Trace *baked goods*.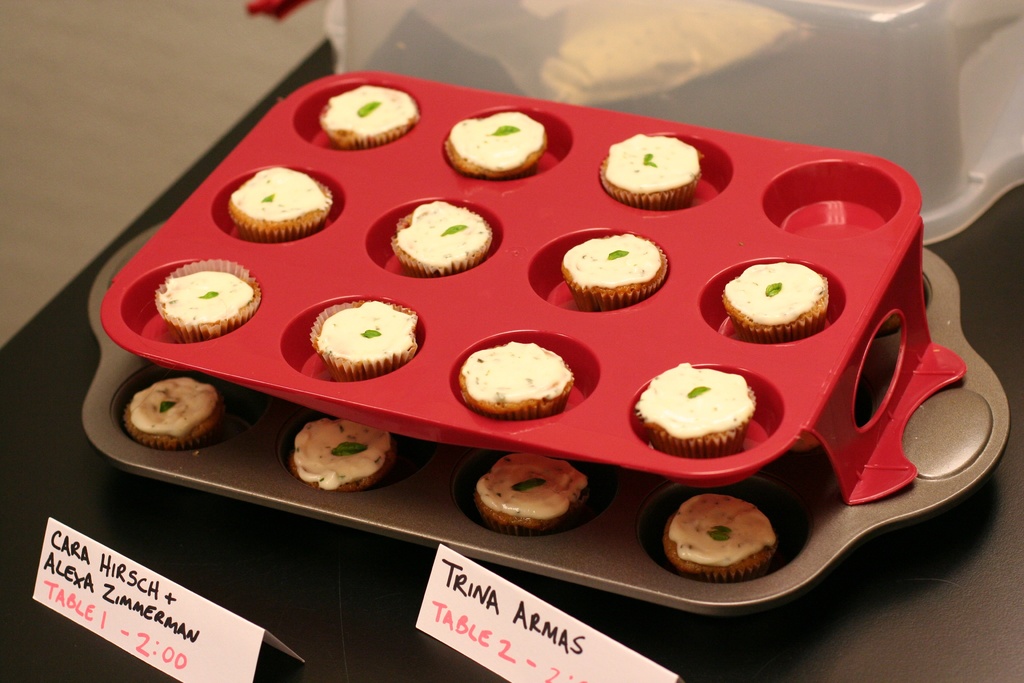
Traced to BBox(125, 378, 227, 456).
